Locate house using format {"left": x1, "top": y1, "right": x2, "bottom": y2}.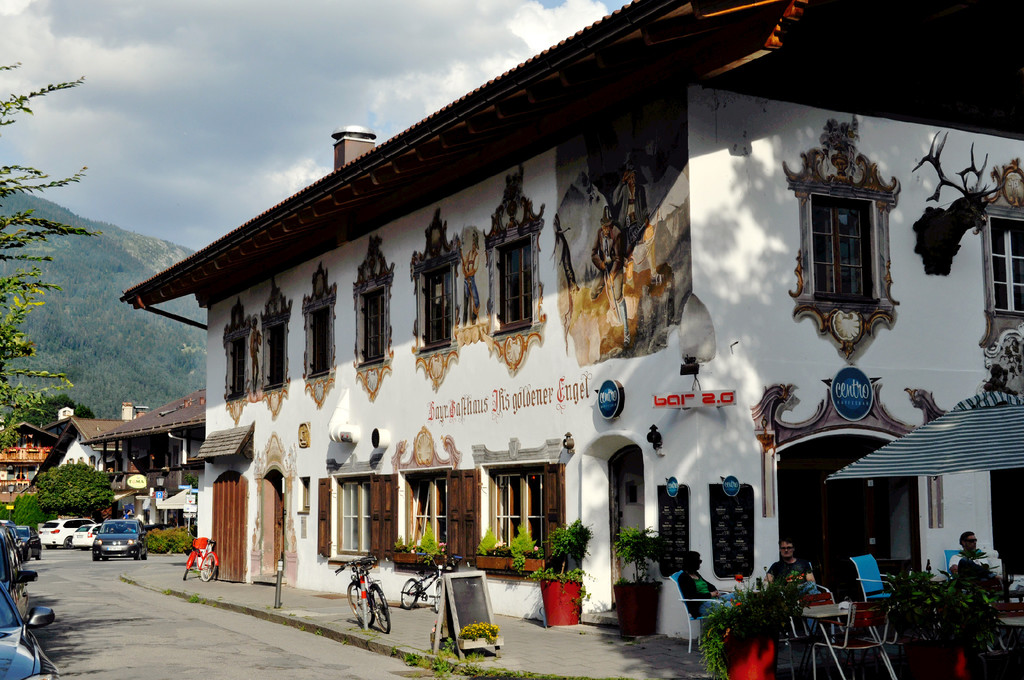
{"left": 76, "top": 385, "right": 209, "bottom": 535}.
